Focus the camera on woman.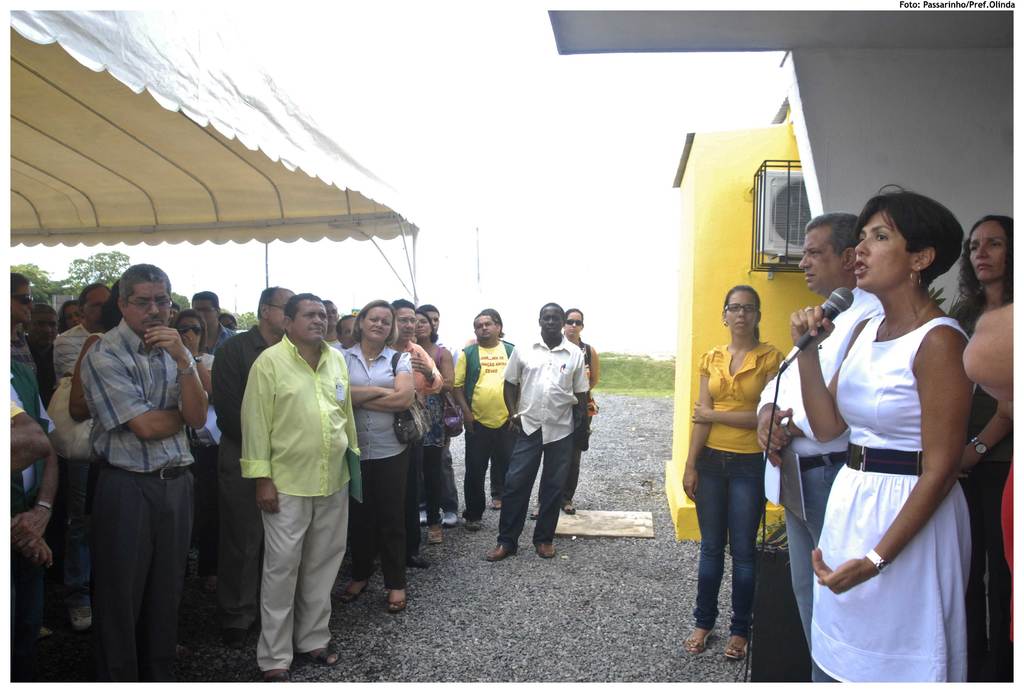
Focus region: <bbox>776, 183, 977, 681</bbox>.
